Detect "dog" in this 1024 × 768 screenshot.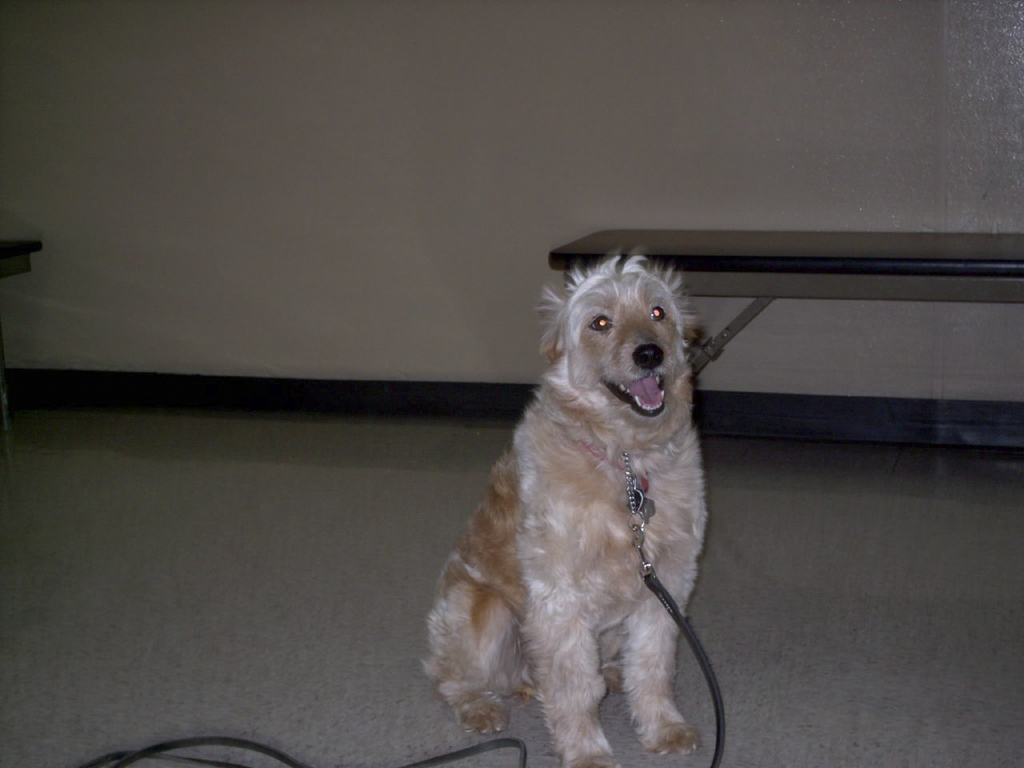
Detection: select_region(417, 250, 710, 767).
